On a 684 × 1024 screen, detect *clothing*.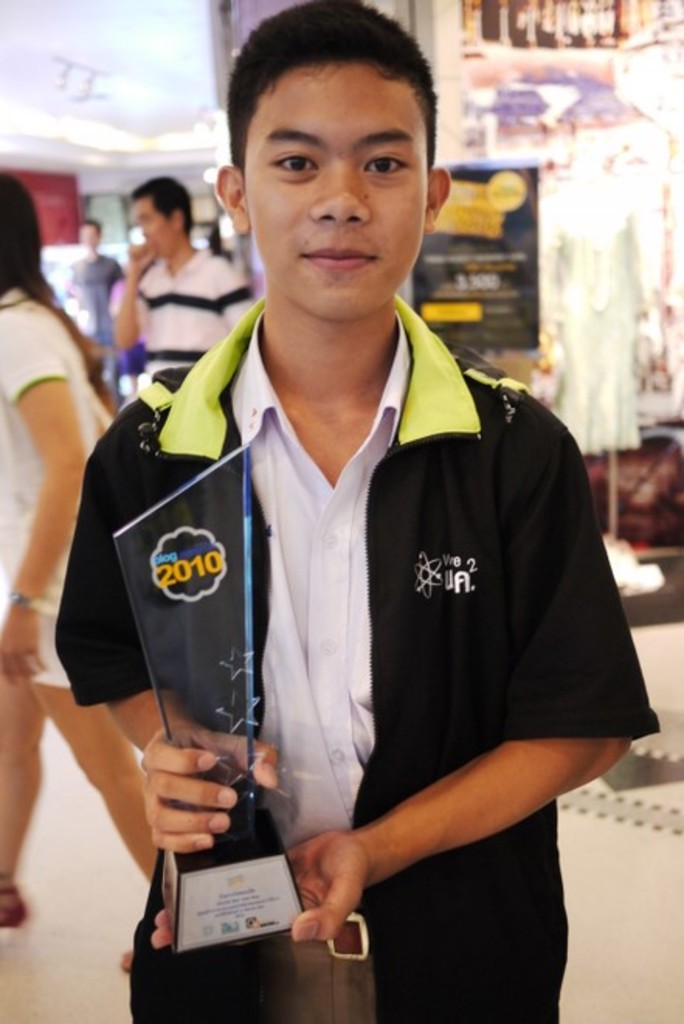
pyautogui.locateOnScreen(70, 251, 133, 341).
